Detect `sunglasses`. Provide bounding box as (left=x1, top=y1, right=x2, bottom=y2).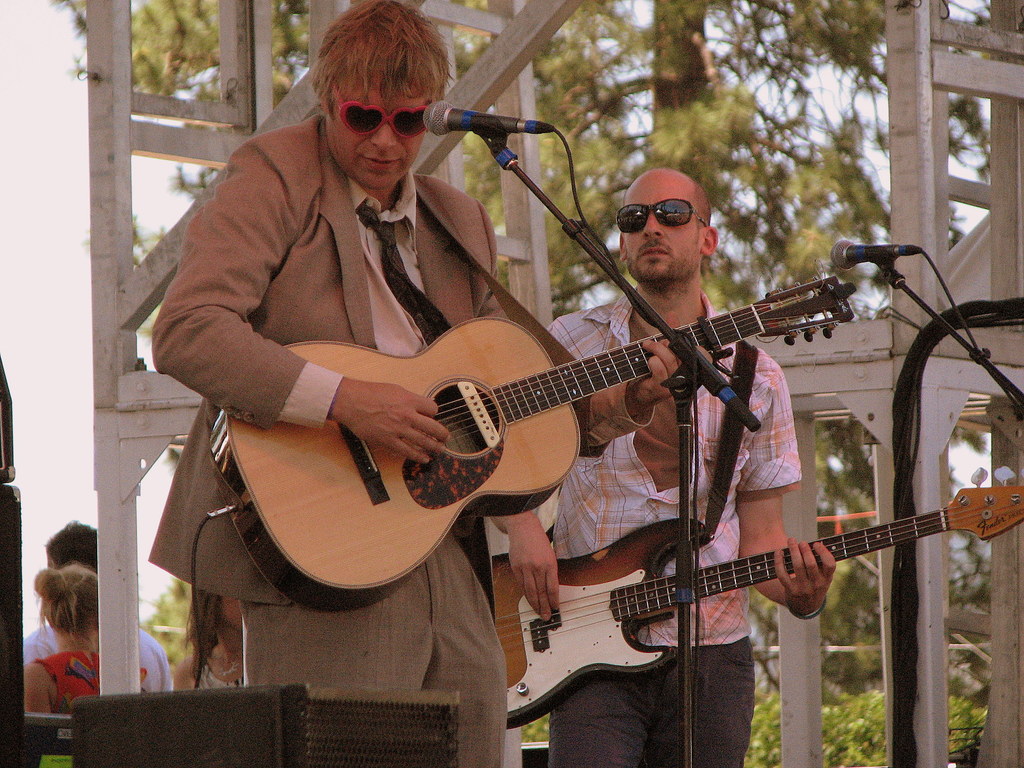
(left=614, top=200, right=707, bottom=239).
